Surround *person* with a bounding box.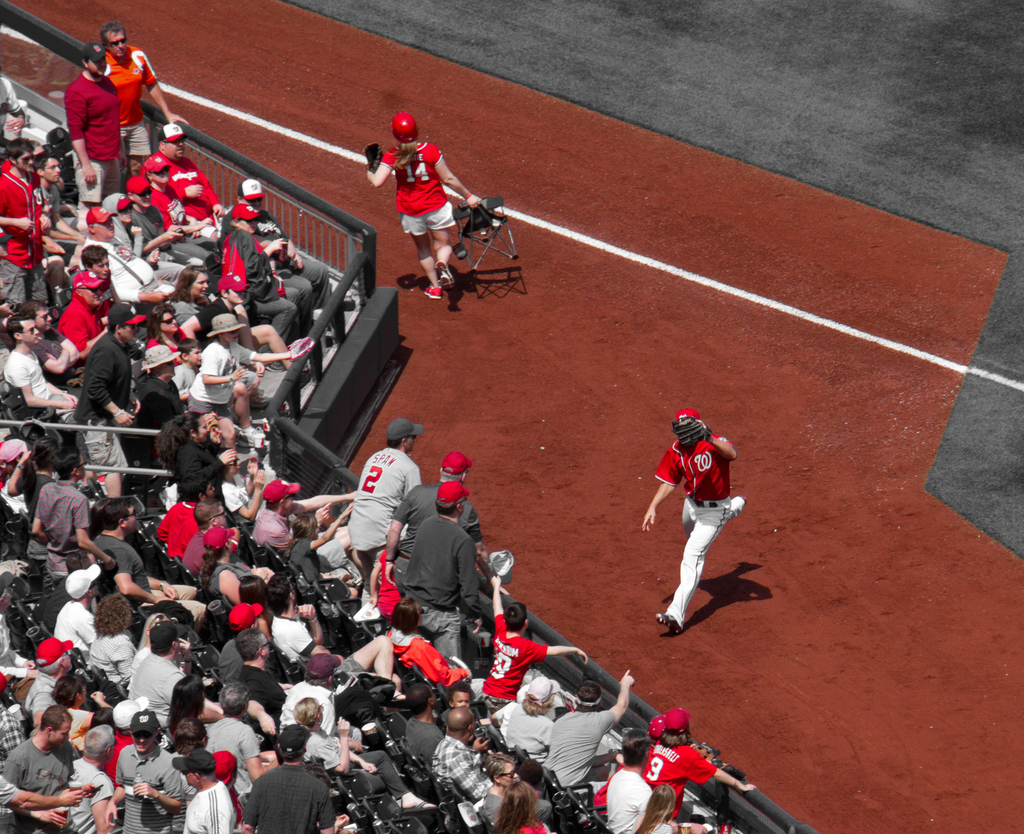
<box>404,675,448,760</box>.
